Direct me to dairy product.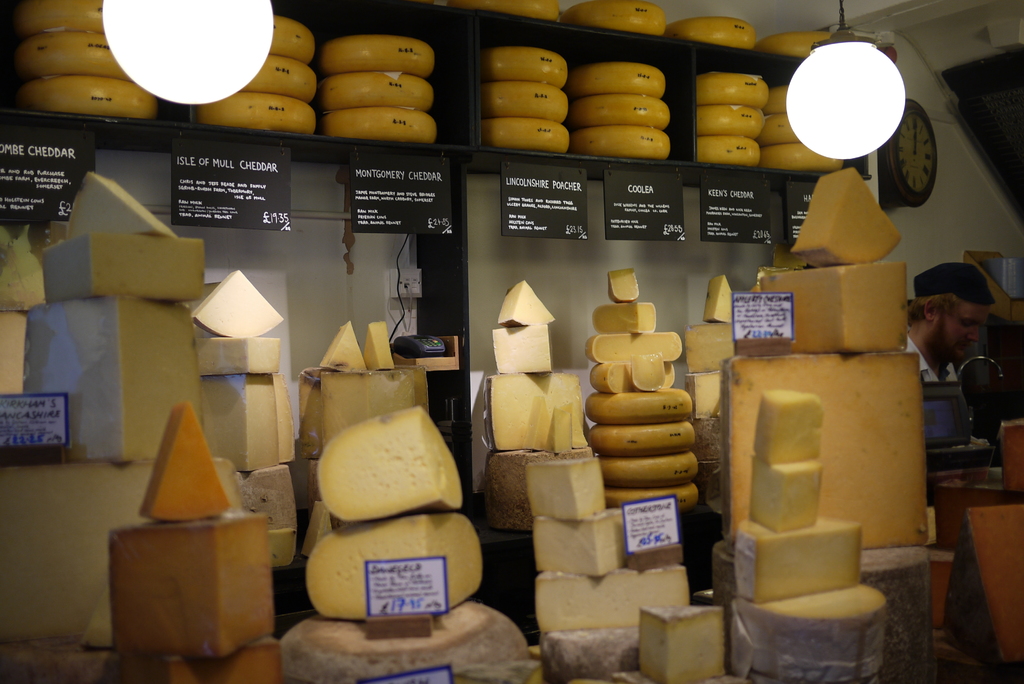
Direction: (59, 166, 173, 234).
